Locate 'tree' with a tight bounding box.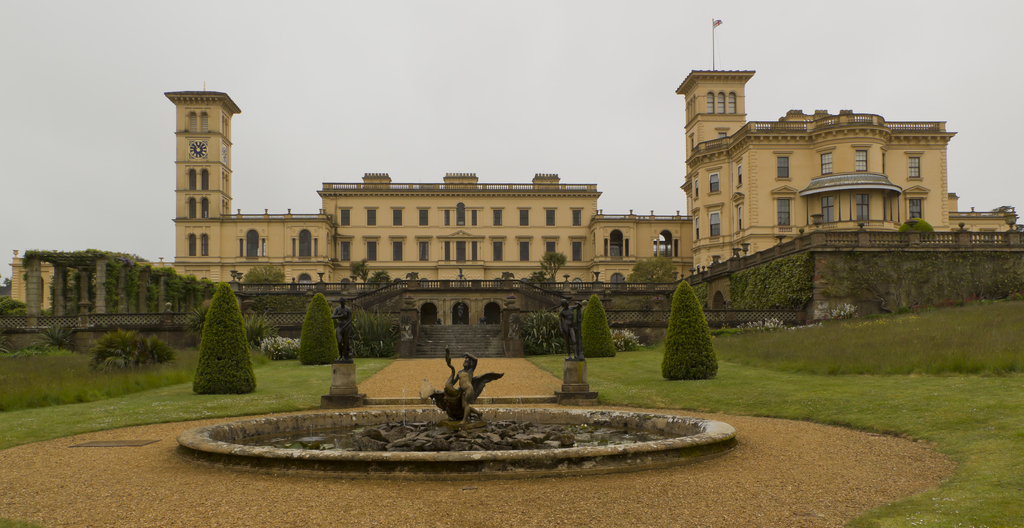
(175,256,246,393).
